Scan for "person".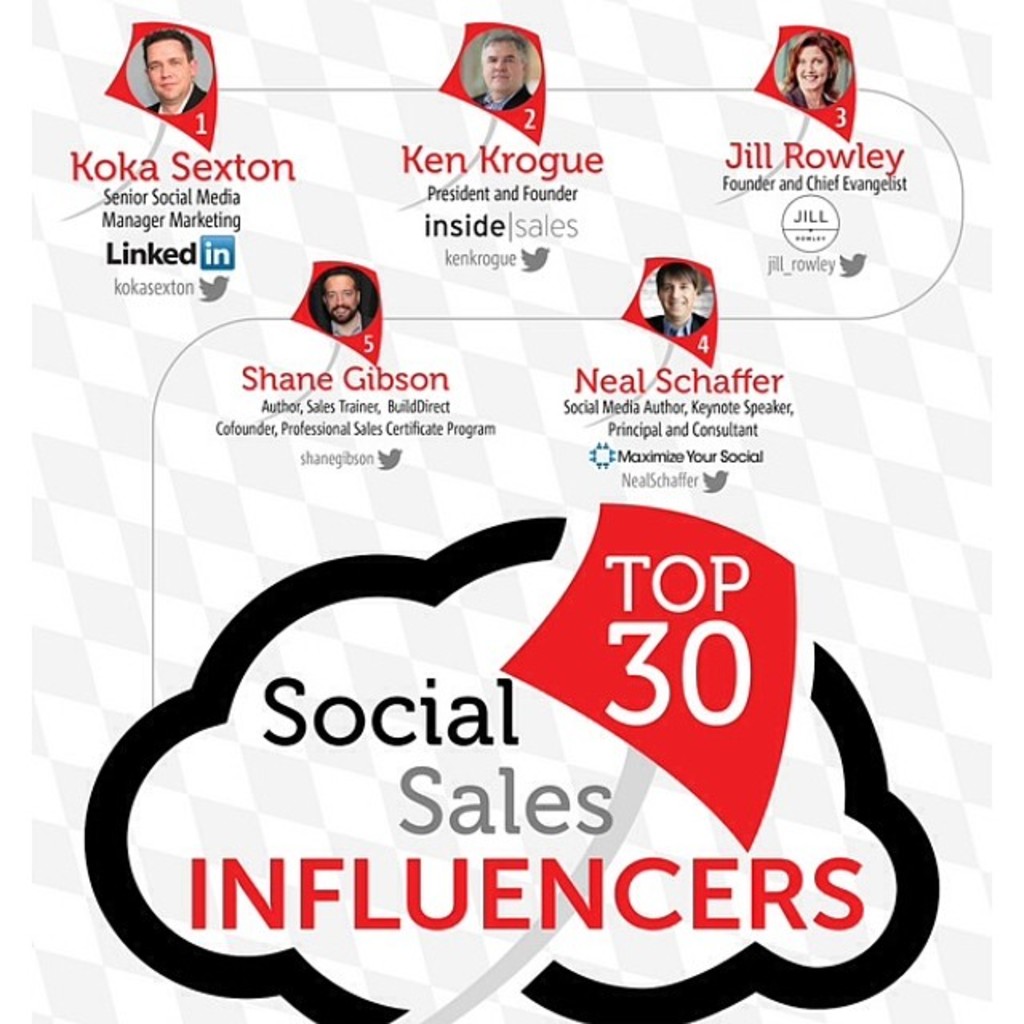
Scan result: 779:30:846:106.
